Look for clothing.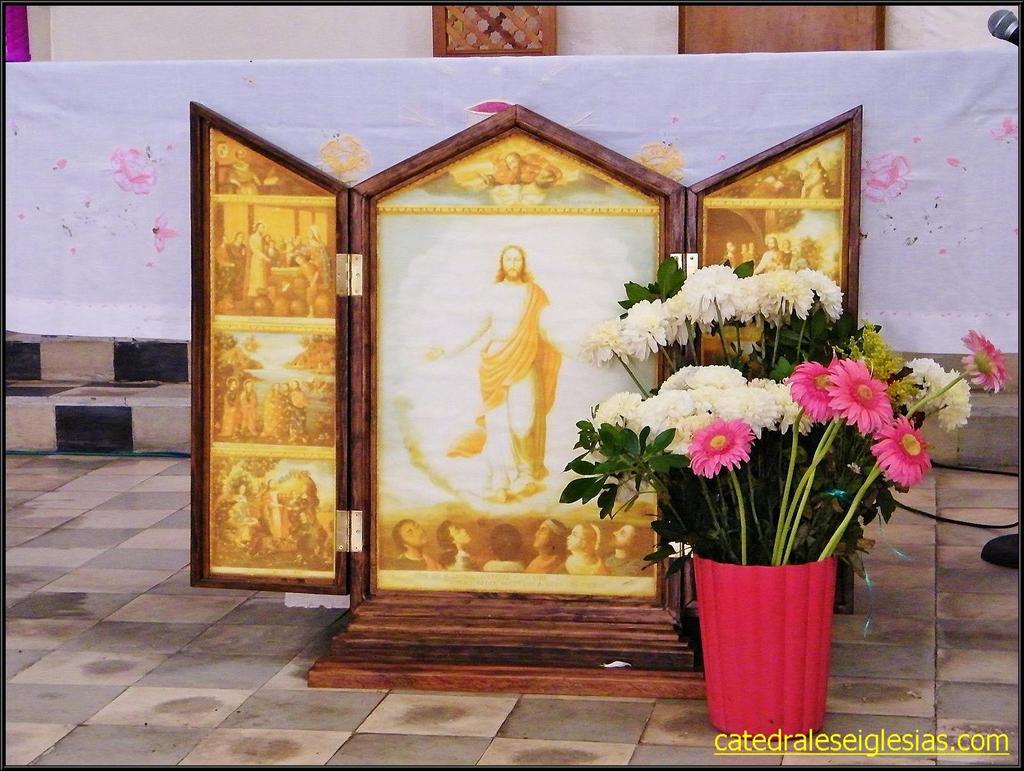
Found: [x1=753, y1=249, x2=781, y2=272].
